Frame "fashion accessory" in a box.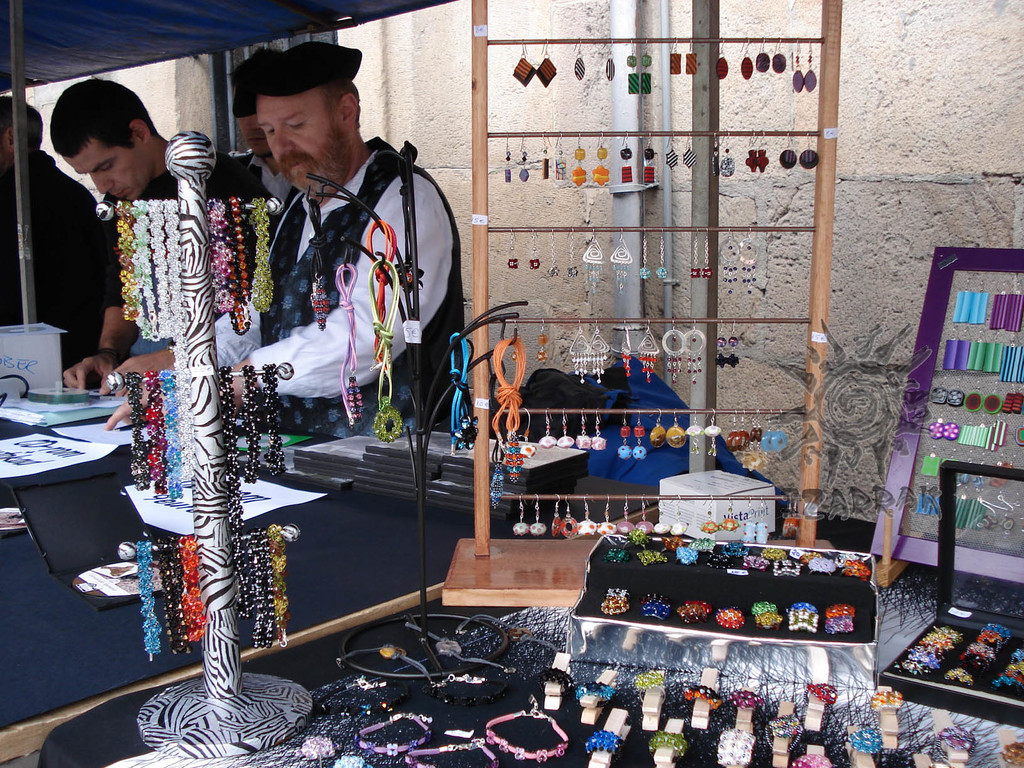
BBox(804, 42, 819, 92).
